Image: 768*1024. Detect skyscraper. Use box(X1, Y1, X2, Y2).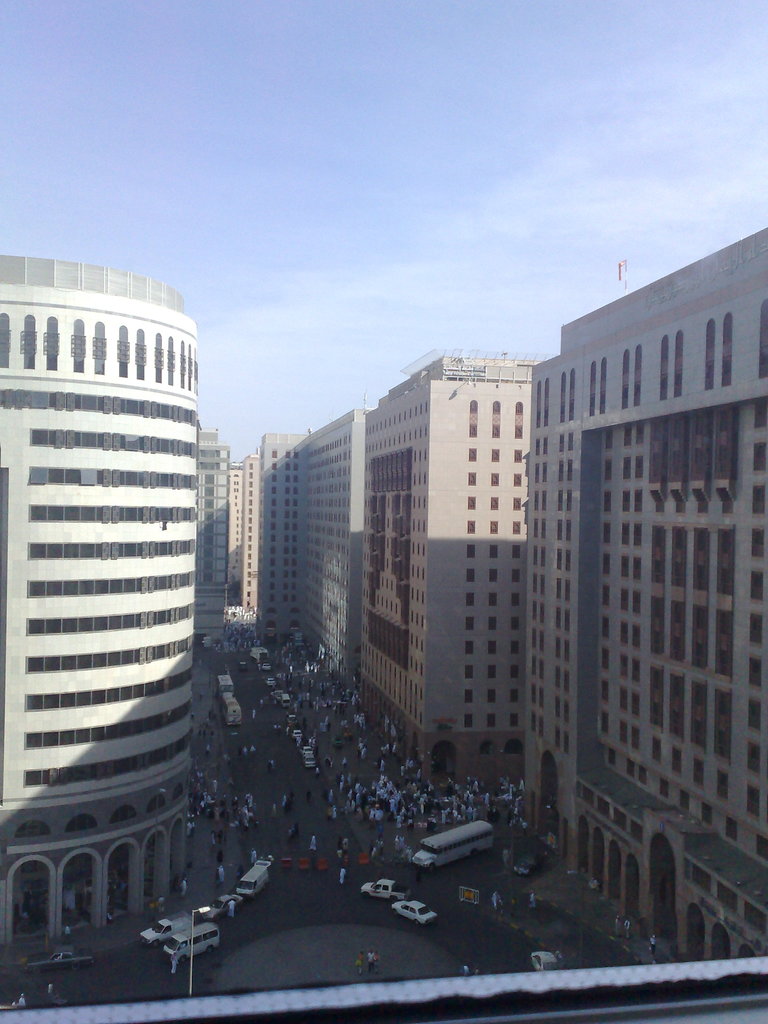
box(266, 407, 353, 684).
